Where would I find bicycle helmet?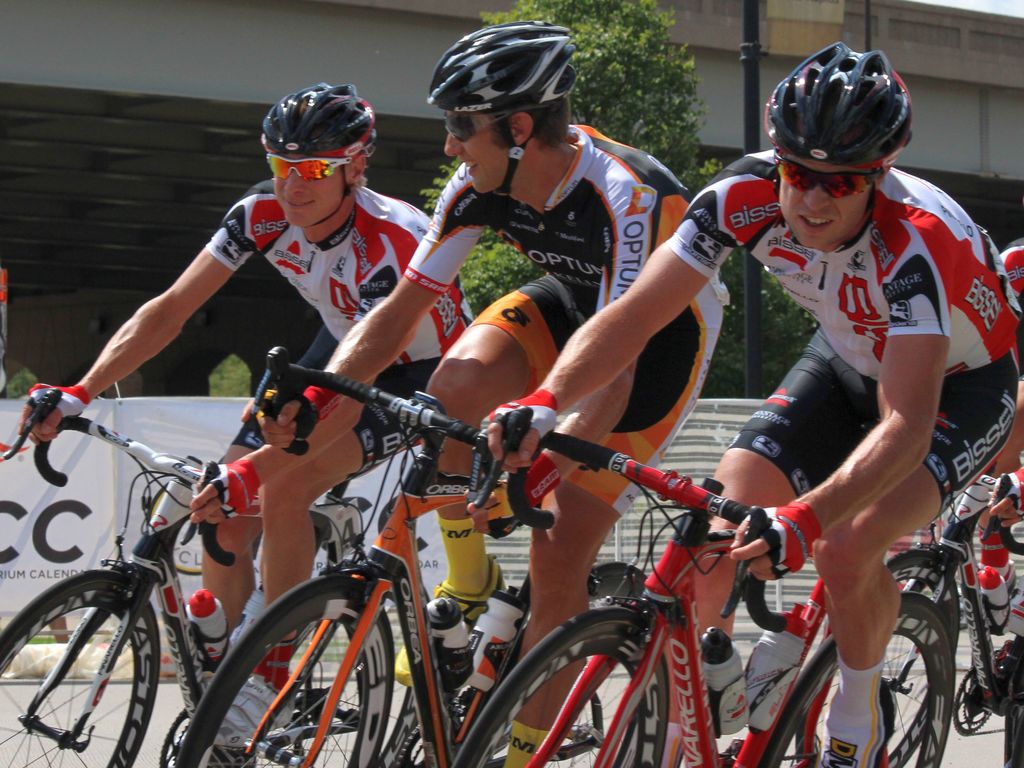
At {"left": 252, "top": 80, "right": 380, "bottom": 165}.
